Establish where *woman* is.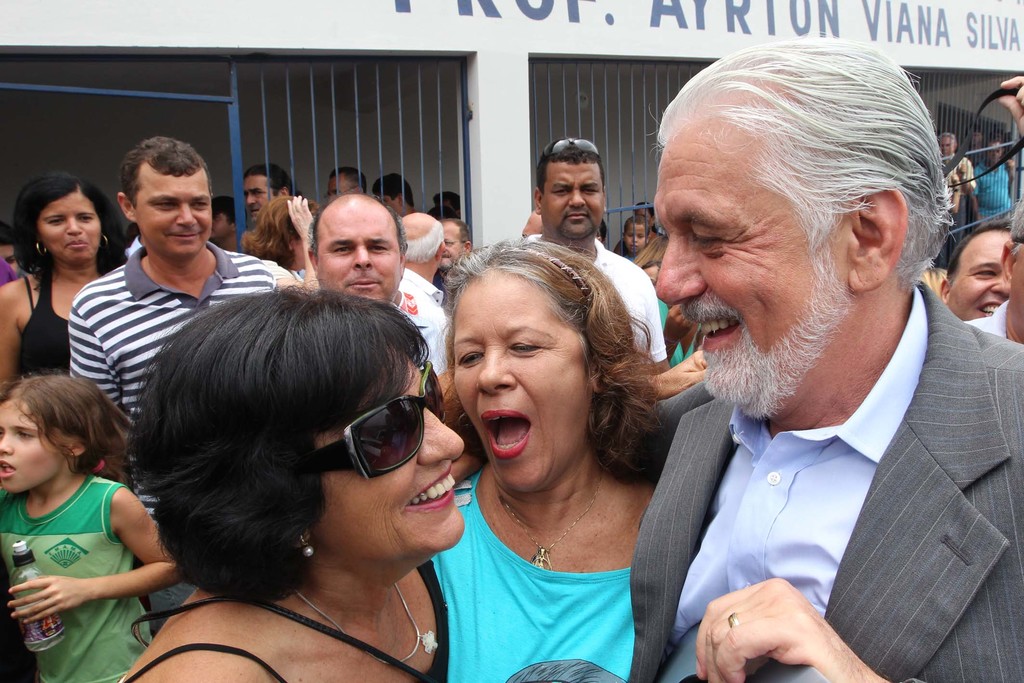
Established at box=[239, 194, 317, 291].
